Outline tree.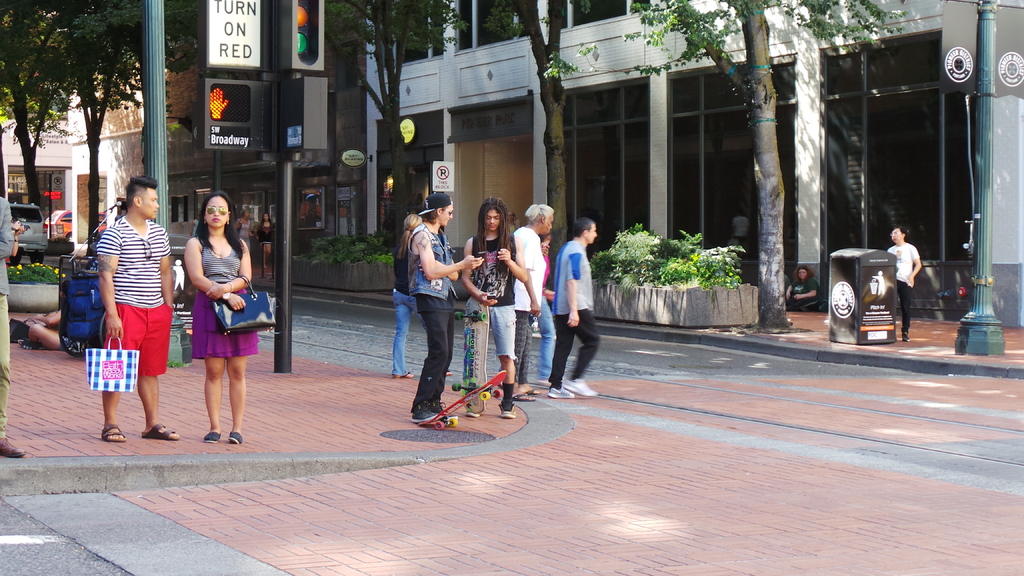
Outline: 0,0,73,211.
